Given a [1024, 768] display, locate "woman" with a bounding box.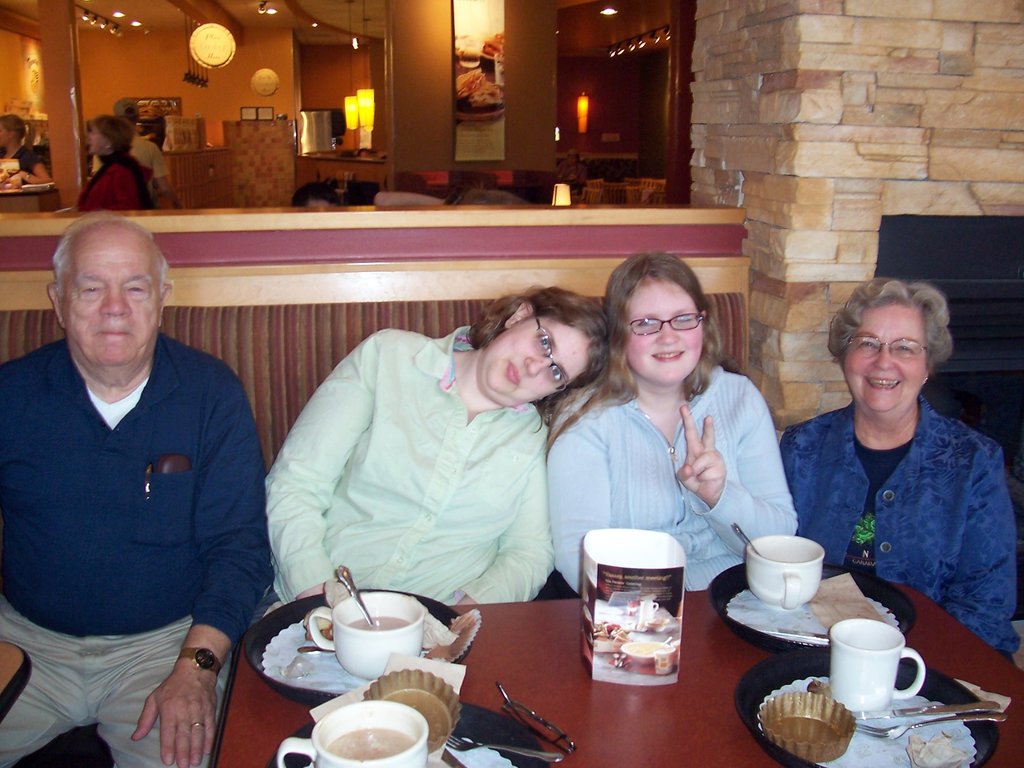
Located: (x1=54, y1=114, x2=168, y2=214).
